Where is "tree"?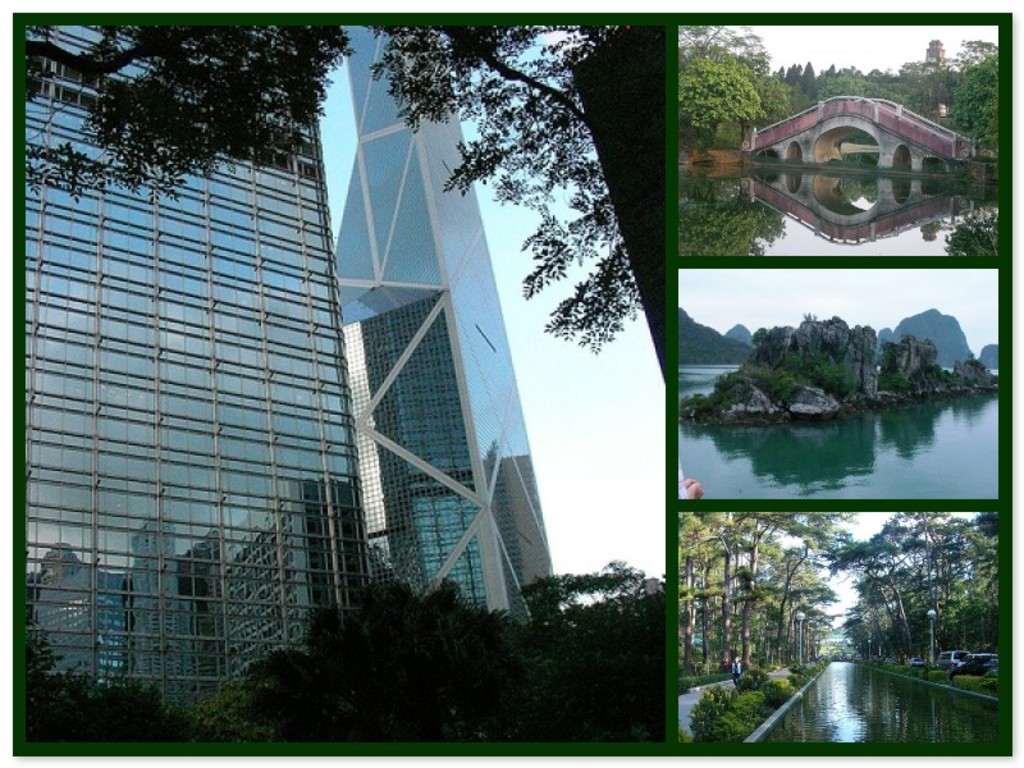
<box>17,19,666,389</box>.
